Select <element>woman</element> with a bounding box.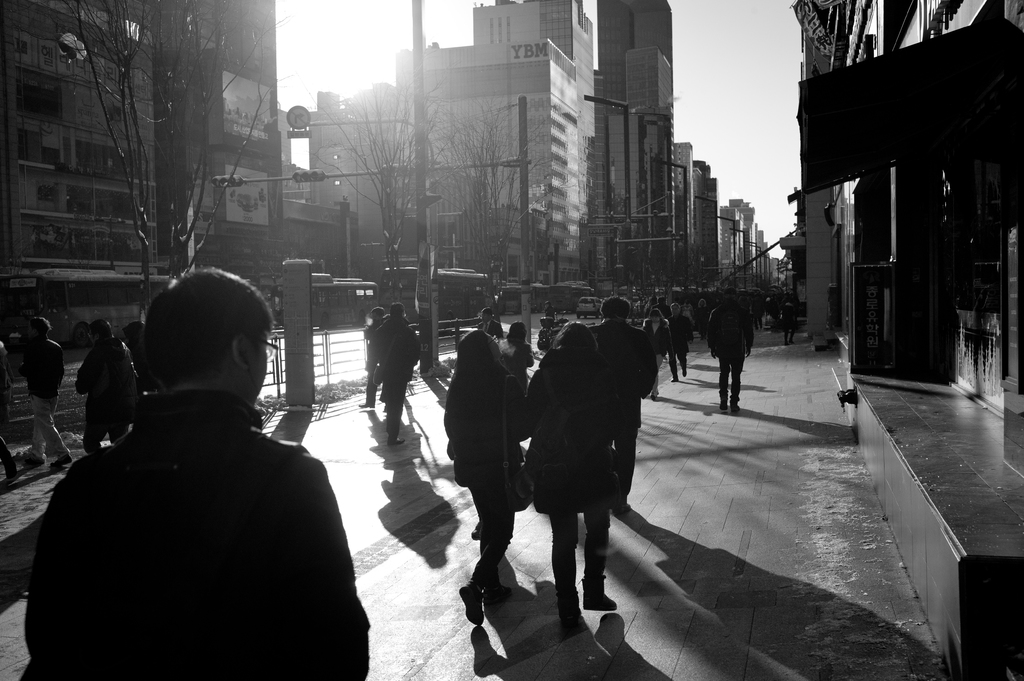
511/312/616/642.
